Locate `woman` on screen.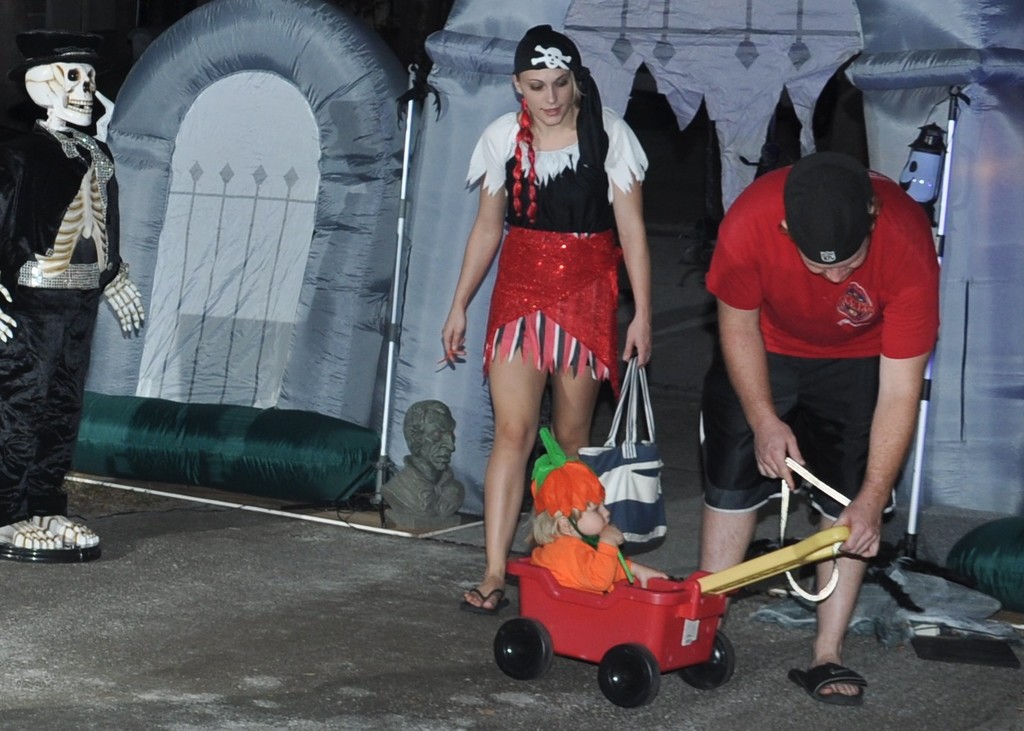
On screen at l=433, t=25, r=644, b=573.
